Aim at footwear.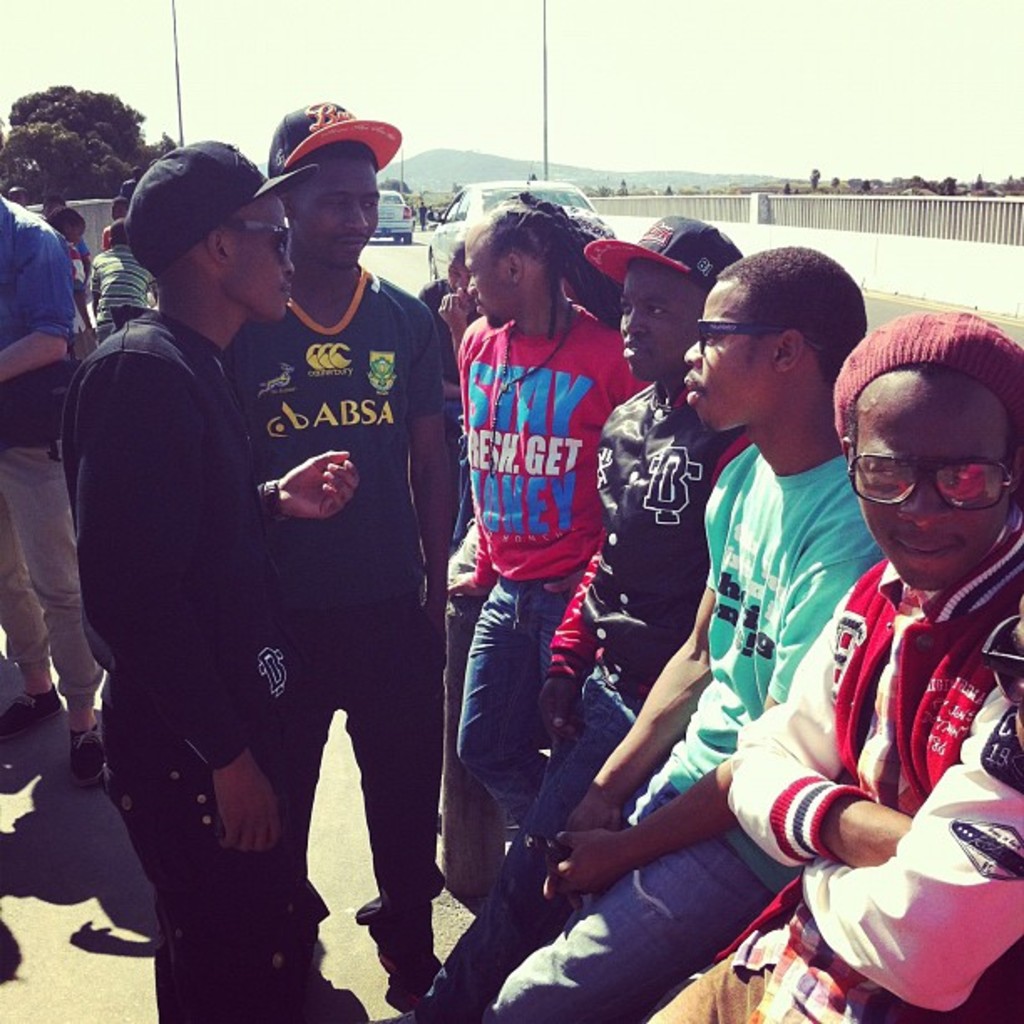
Aimed at (70,728,109,796).
